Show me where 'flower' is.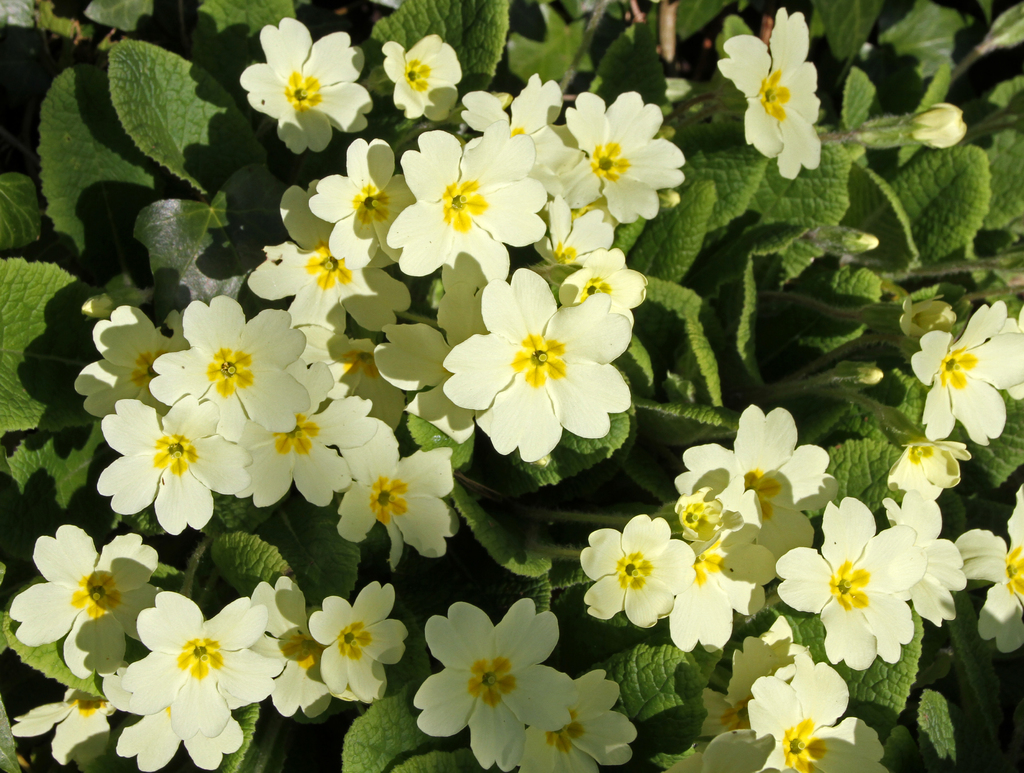
'flower' is at <region>673, 410, 832, 569</region>.
